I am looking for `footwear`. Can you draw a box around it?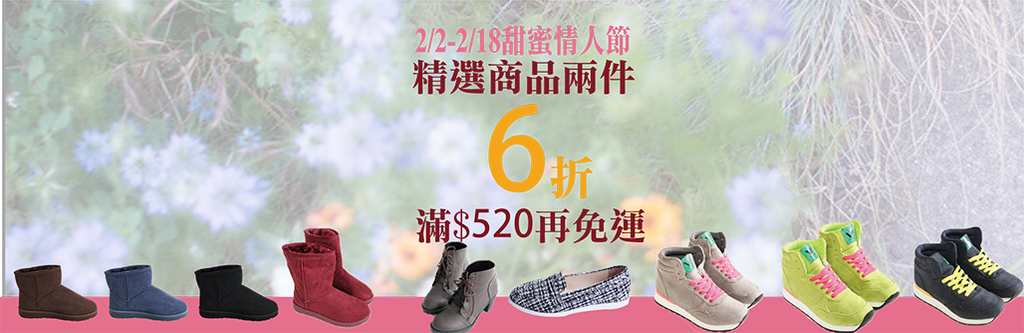
Sure, the bounding box is [x1=193, y1=259, x2=281, y2=324].
